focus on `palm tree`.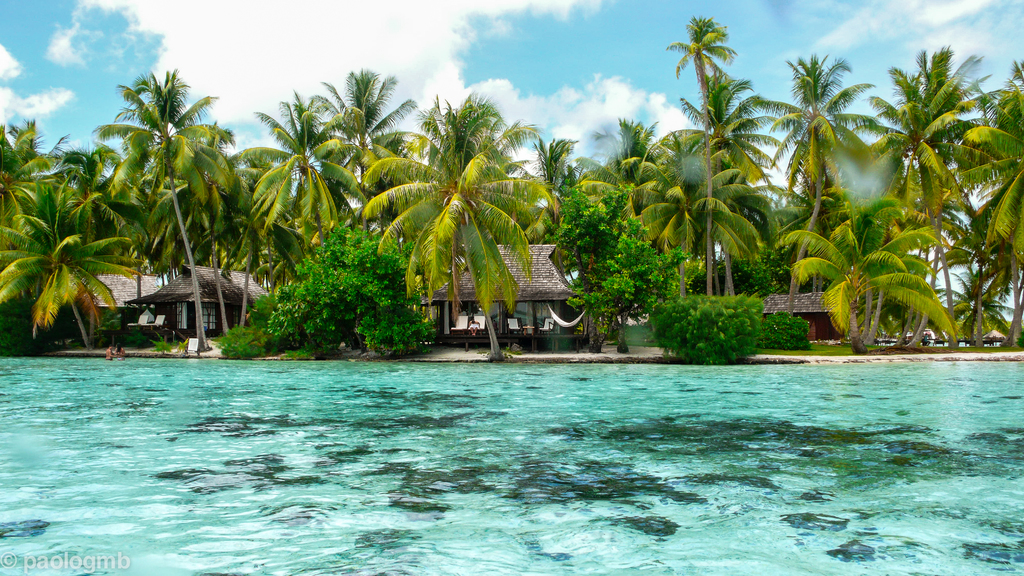
Focused at box=[961, 84, 1023, 337].
